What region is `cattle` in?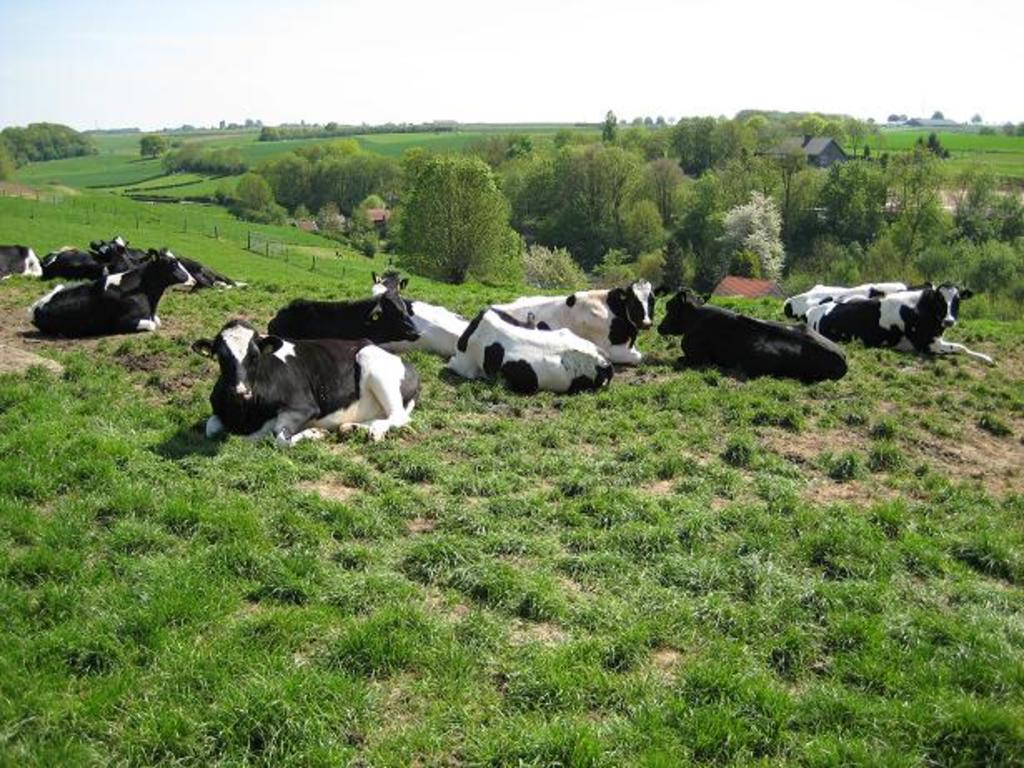
0, 237, 43, 278.
